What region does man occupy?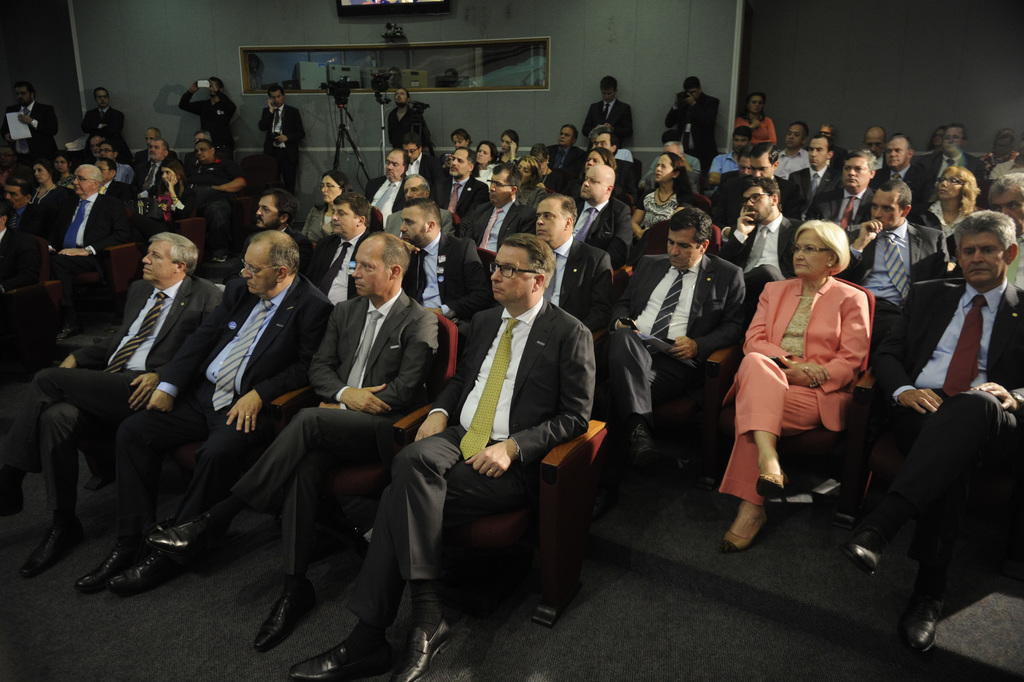
(384,177,443,249).
